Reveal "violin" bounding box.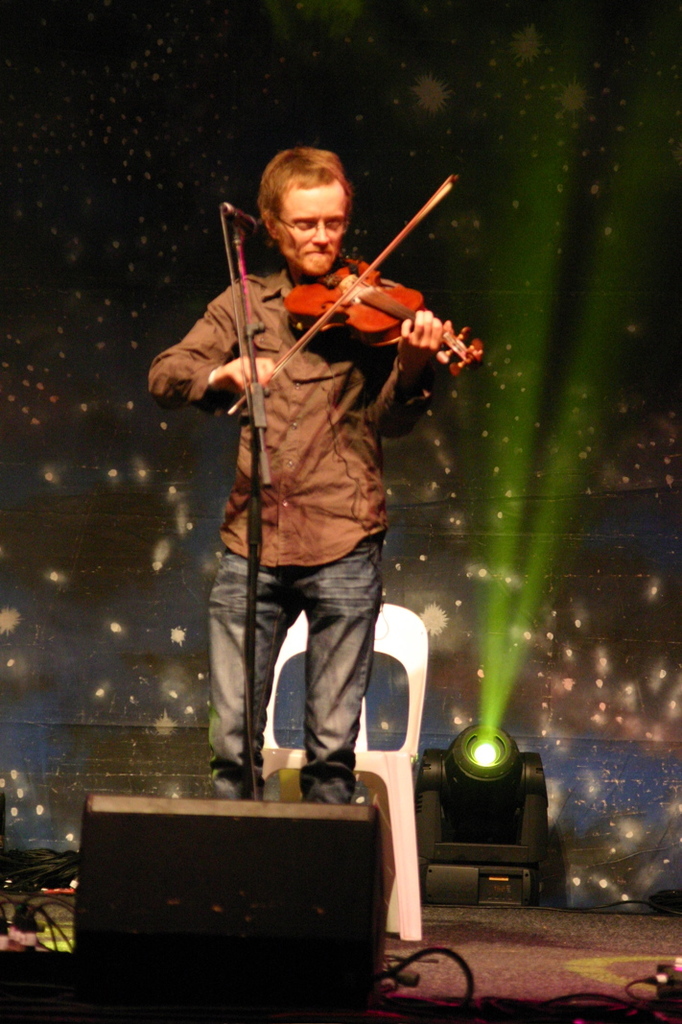
Revealed: [left=223, top=168, right=489, bottom=416].
